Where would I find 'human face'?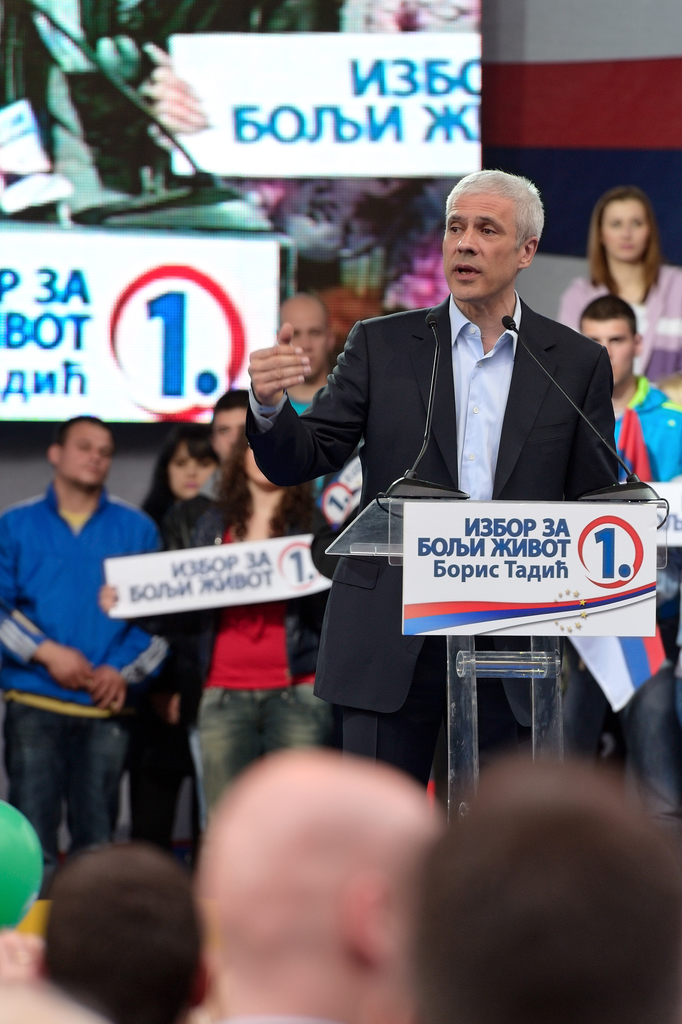
At detection(589, 321, 632, 379).
